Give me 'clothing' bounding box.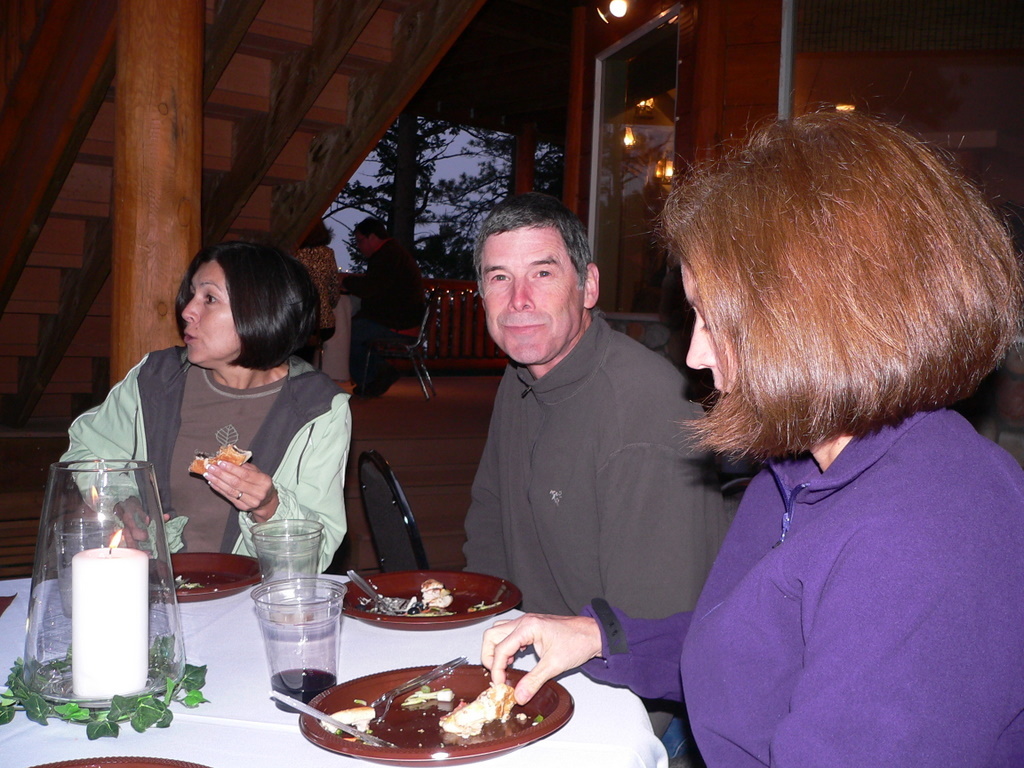
58:342:355:573.
